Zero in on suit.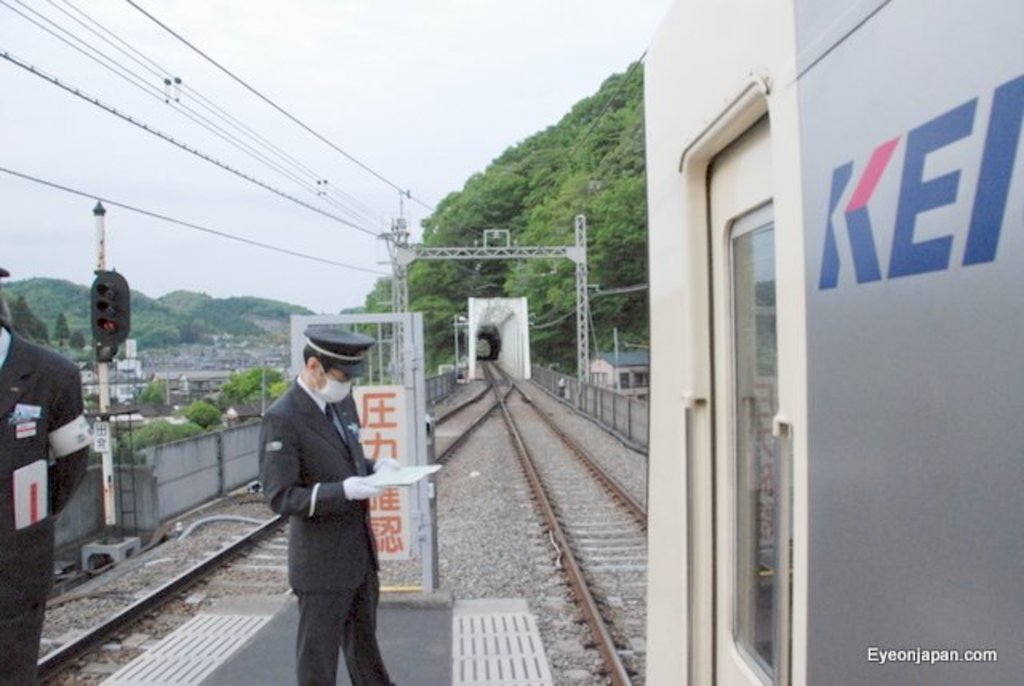
Zeroed in: {"x1": 0, "y1": 321, "x2": 90, "y2": 684}.
